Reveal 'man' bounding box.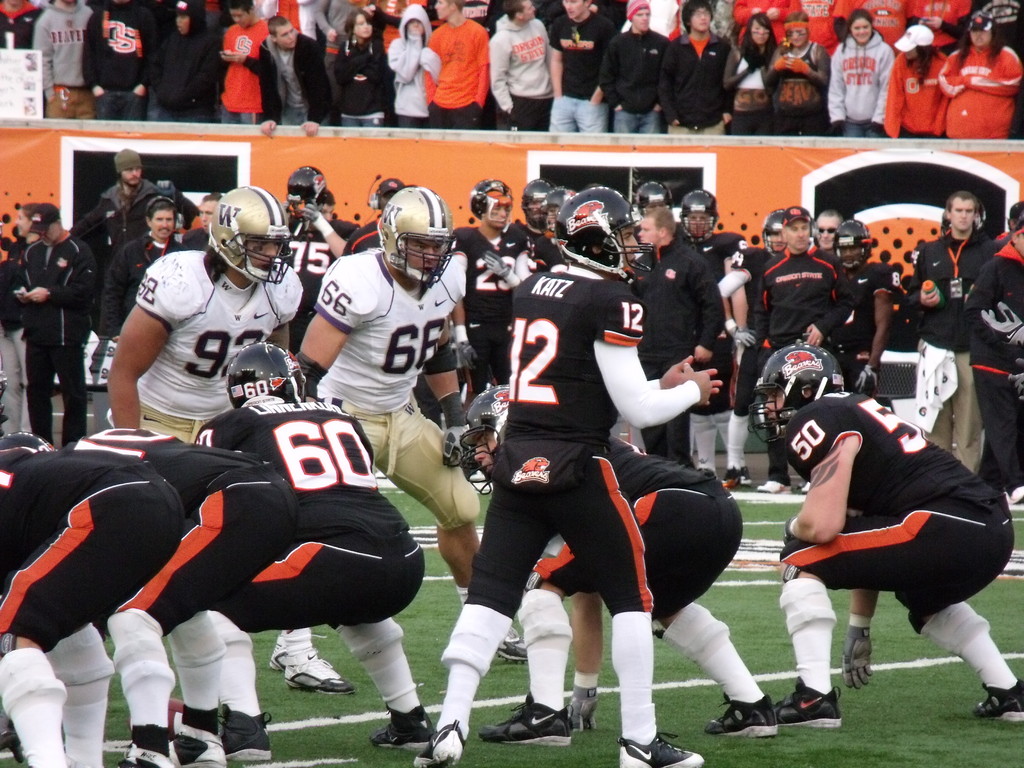
Revealed: x1=637 y1=201 x2=725 y2=455.
